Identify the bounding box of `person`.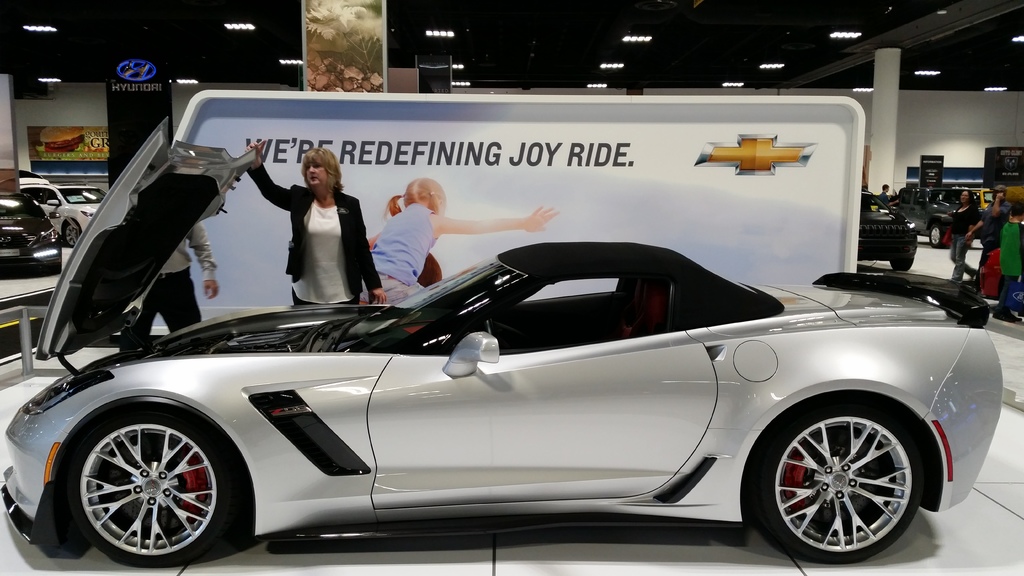
rect(985, 189, 1007, 300).
